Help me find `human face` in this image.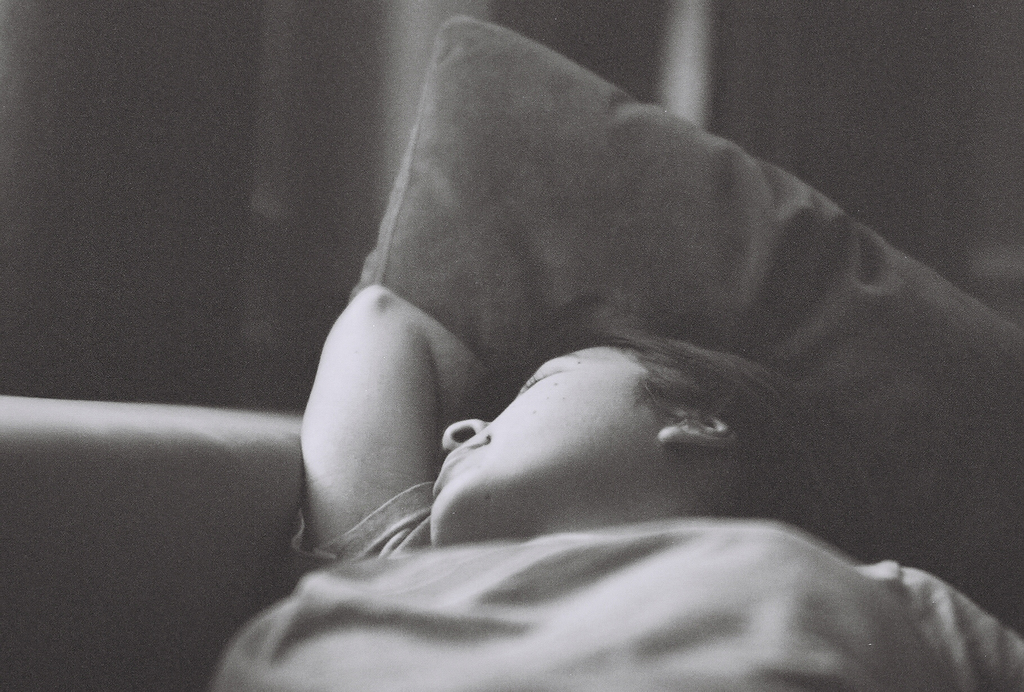
Found it: [428,340,675,545].
